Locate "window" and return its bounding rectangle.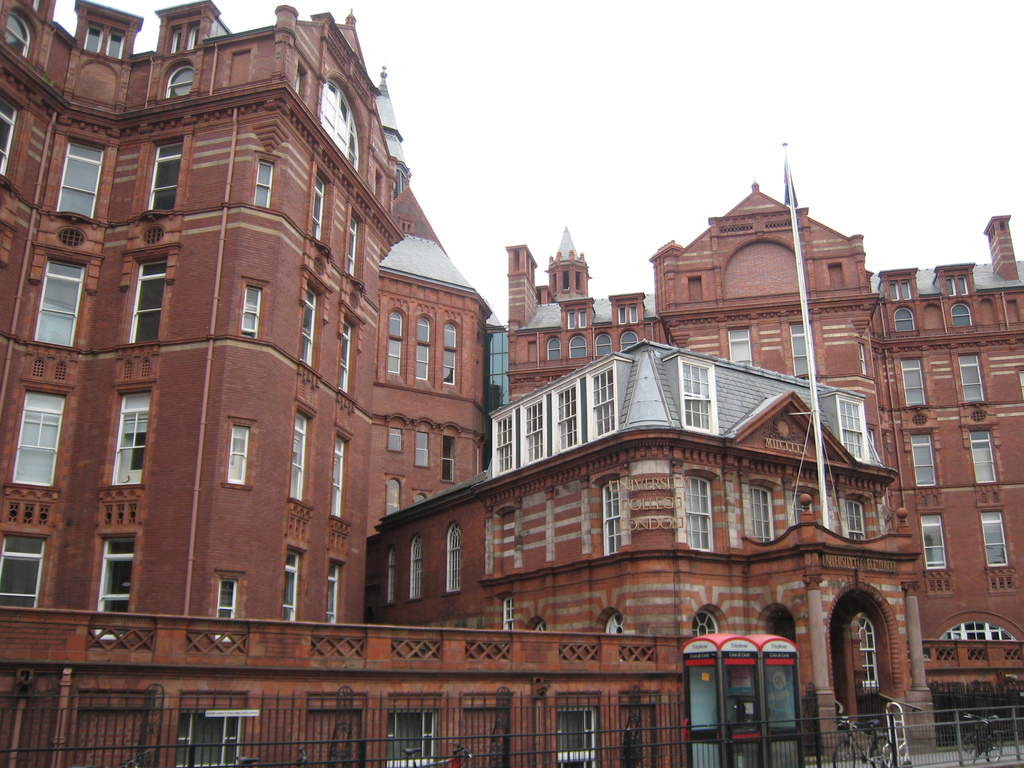
[943, 276, 969, 294].
